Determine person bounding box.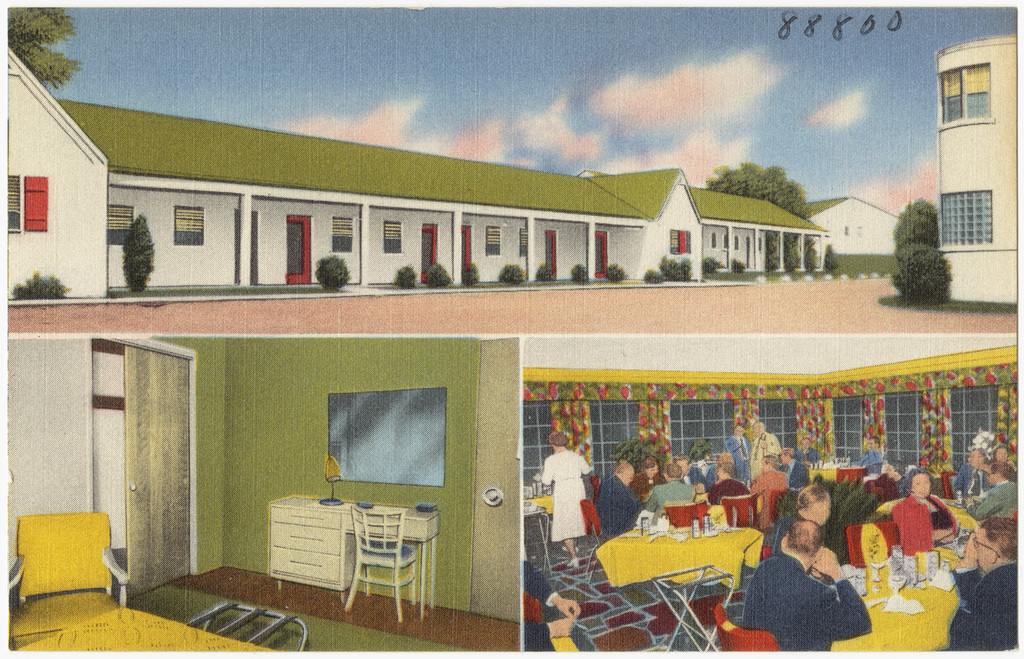
Determined: (892, 469, 959, 555).
